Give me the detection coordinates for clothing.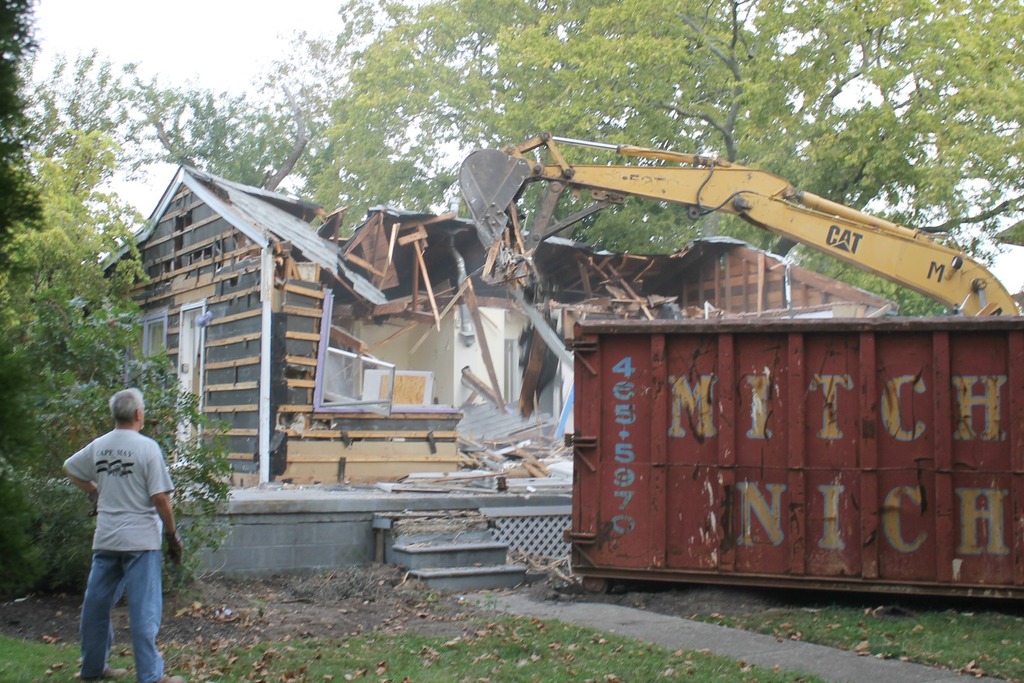
box=[56, 409, 170, 637].
